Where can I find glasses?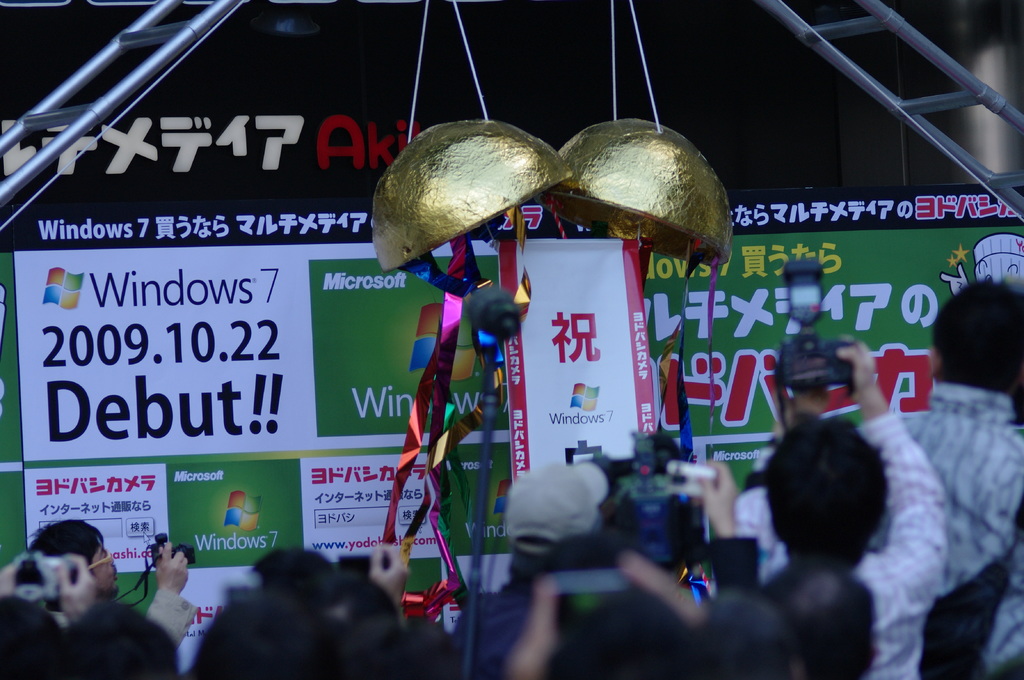
You can find it at rect(85, 550, 115, 567).
